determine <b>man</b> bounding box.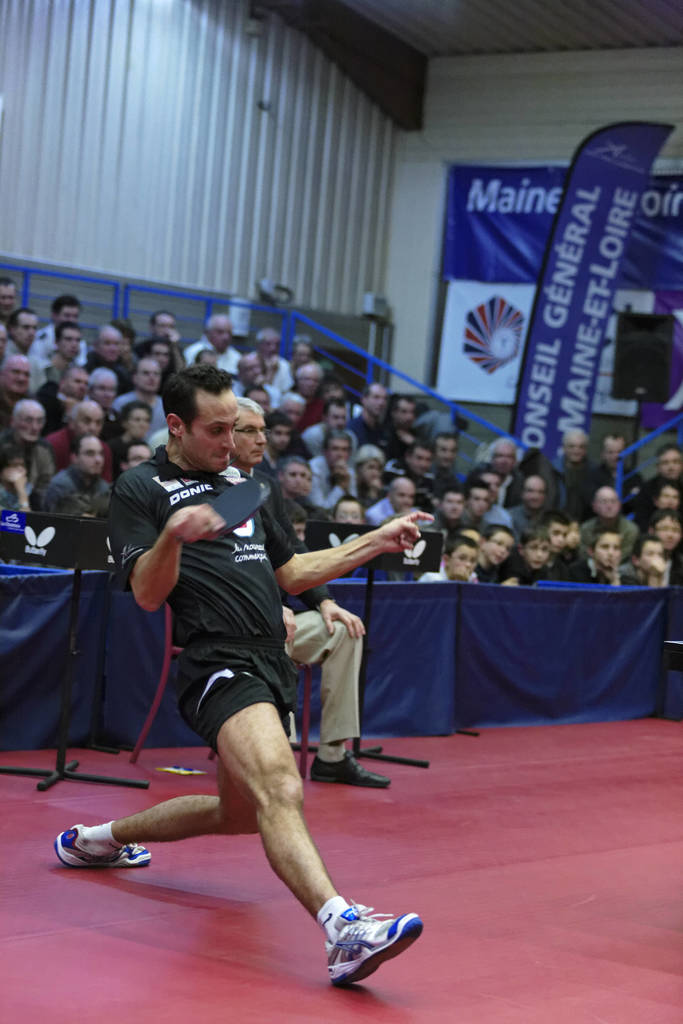
Determined: <region>220, 395, 392, 788</region>.
